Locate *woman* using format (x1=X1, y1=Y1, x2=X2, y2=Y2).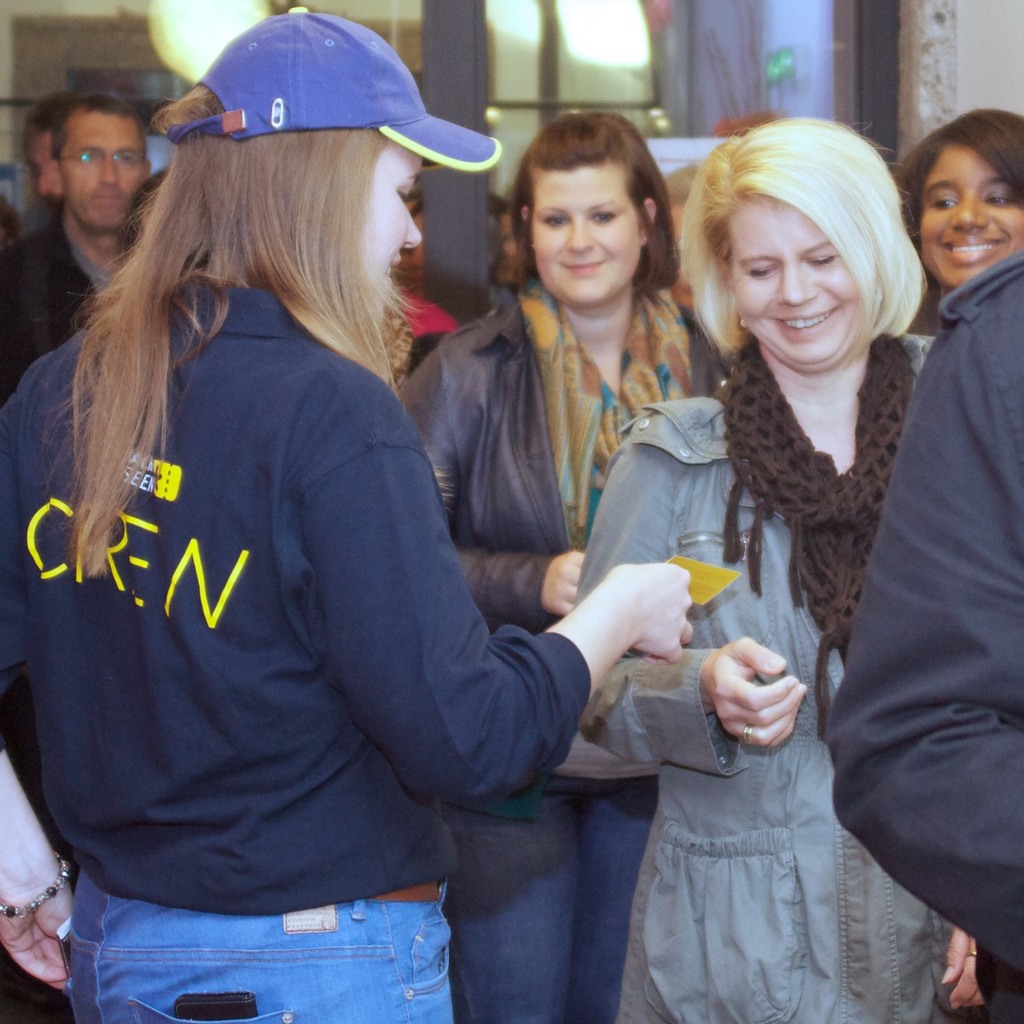
(x1=893, y1=104, x2=1023, y2=330).
